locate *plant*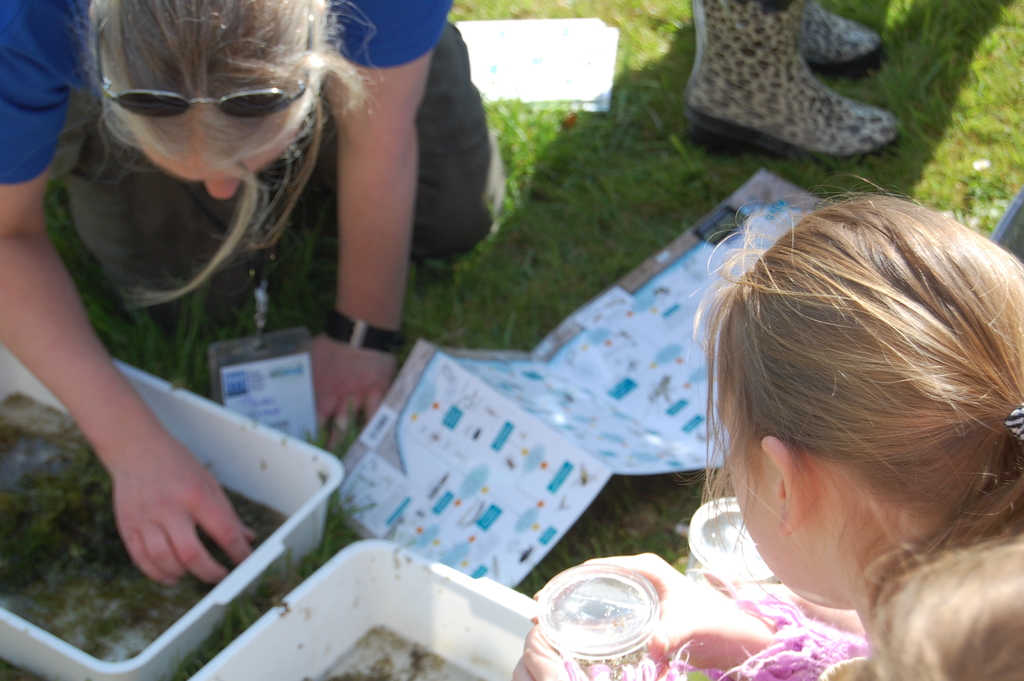
select_region(509, 470, 715, 593)
